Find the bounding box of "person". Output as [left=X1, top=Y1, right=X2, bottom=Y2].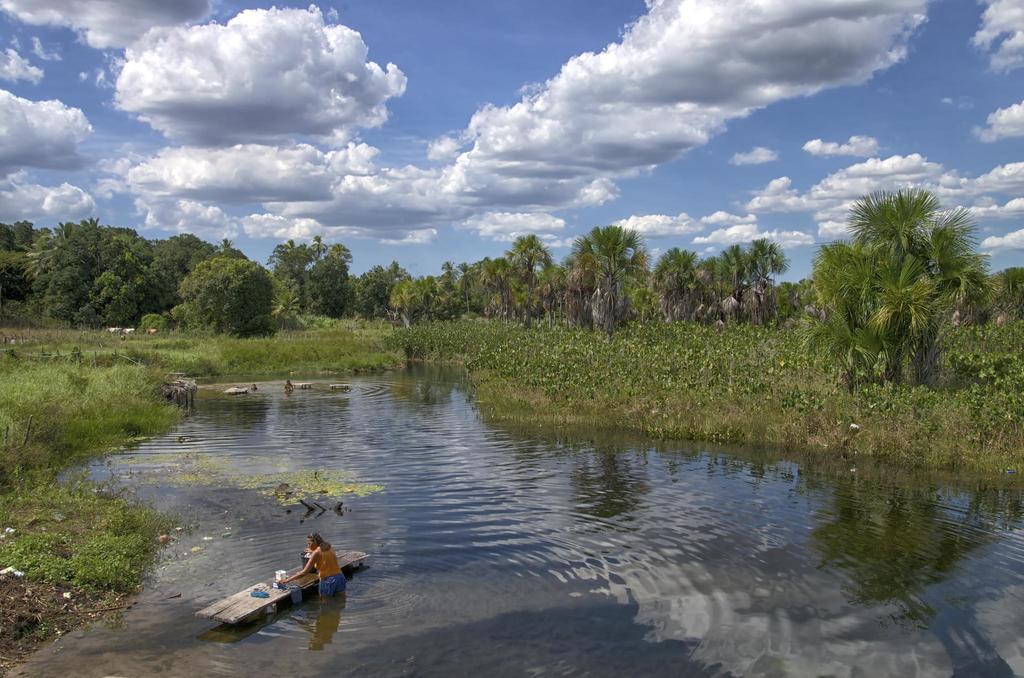
[left=272, top=532, right=346, bottom=598].
